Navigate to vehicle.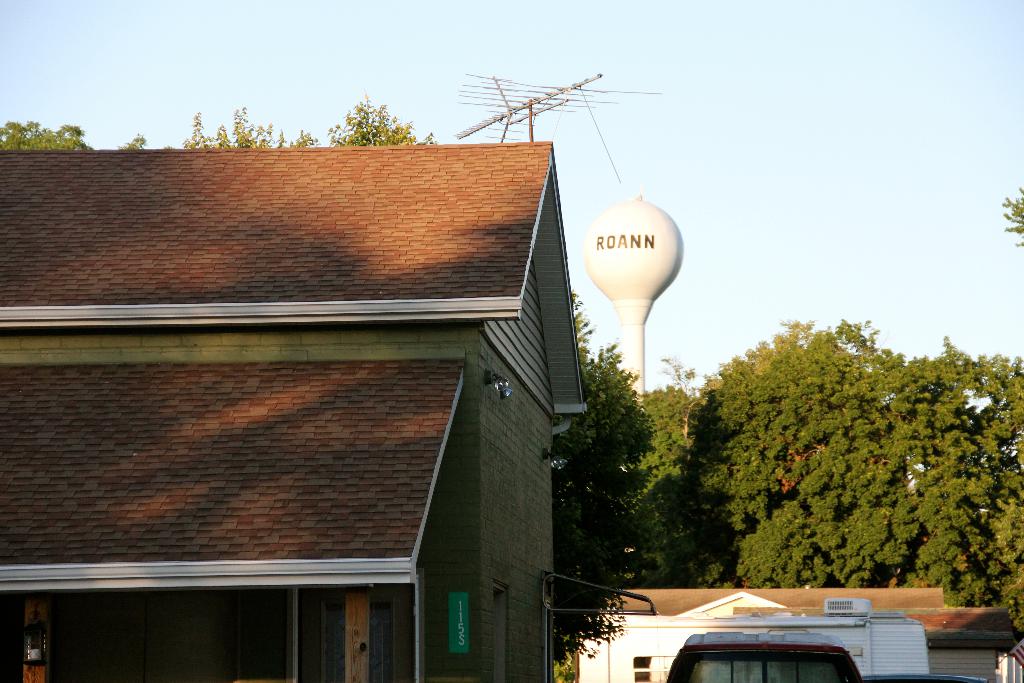
Navigation target: Rect(664, 634, 863, 682).
